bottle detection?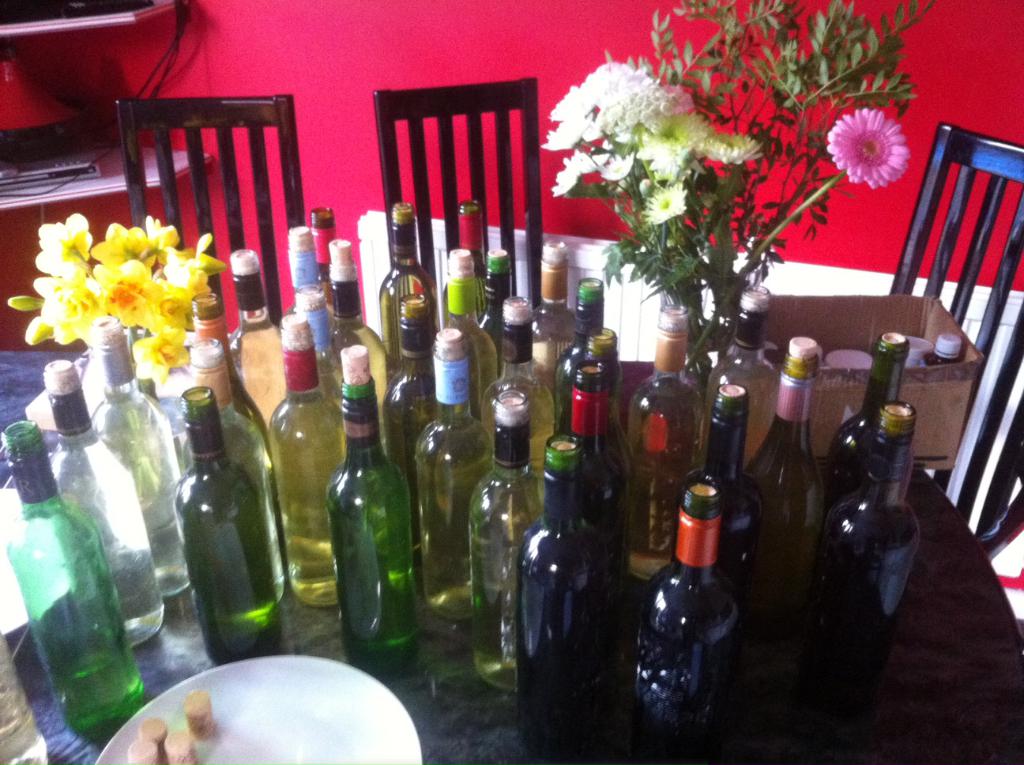
locate(292, 289, 347, 418)
